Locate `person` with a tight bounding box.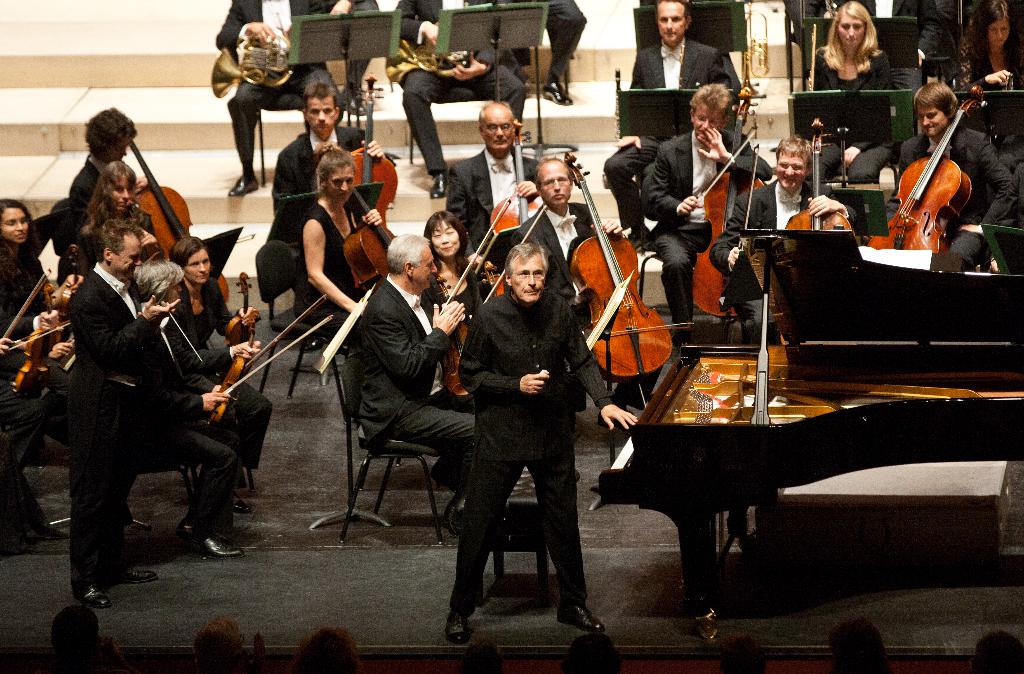
left=165, top=229, right=274, bottom=517.
